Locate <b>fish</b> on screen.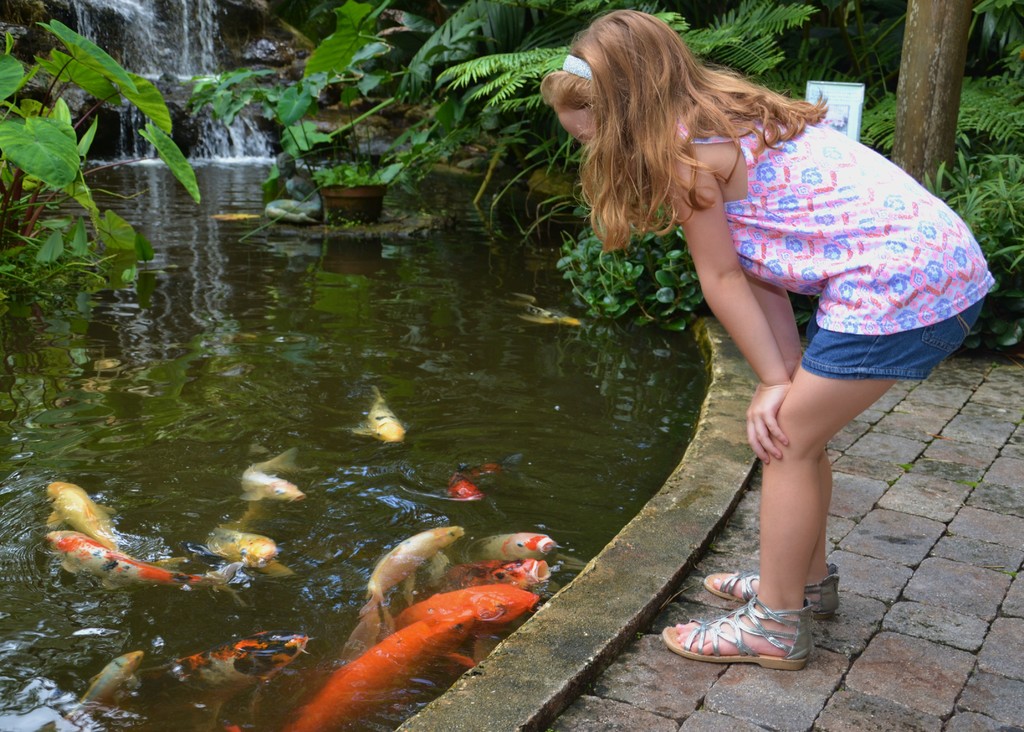
On screen at (x1=115, y1=626, x2=312, y2=726).
